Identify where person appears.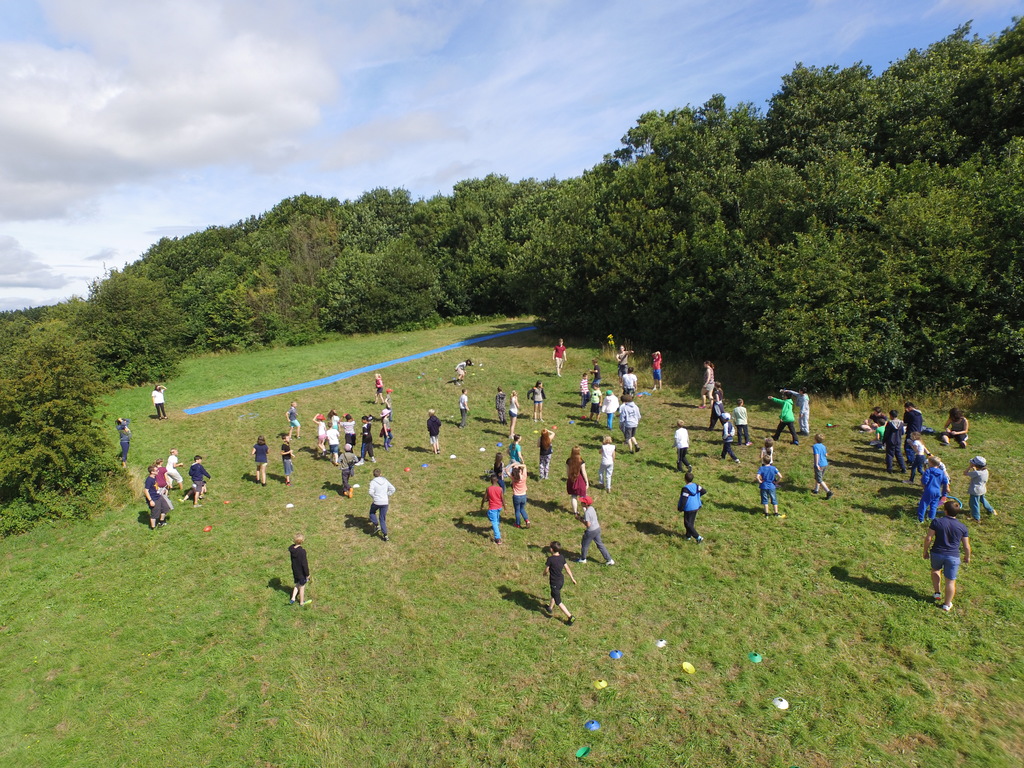
Appears at (376,373,385,403).
